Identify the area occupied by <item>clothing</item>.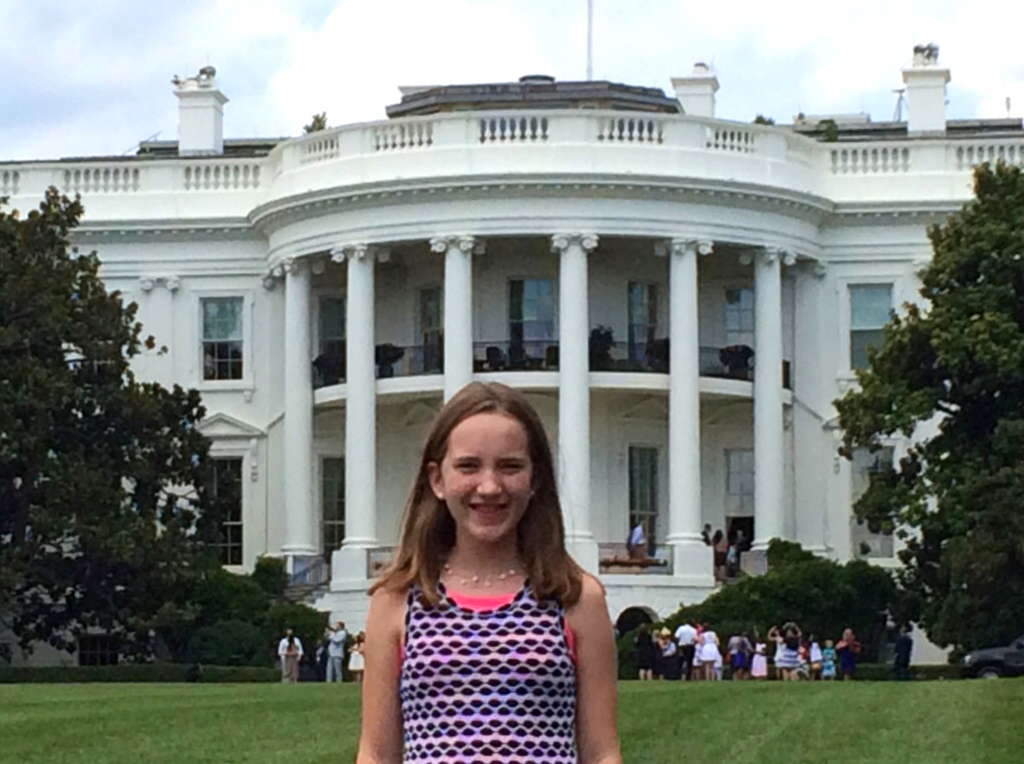
Area: Rect(846, 634, 859, 673).
